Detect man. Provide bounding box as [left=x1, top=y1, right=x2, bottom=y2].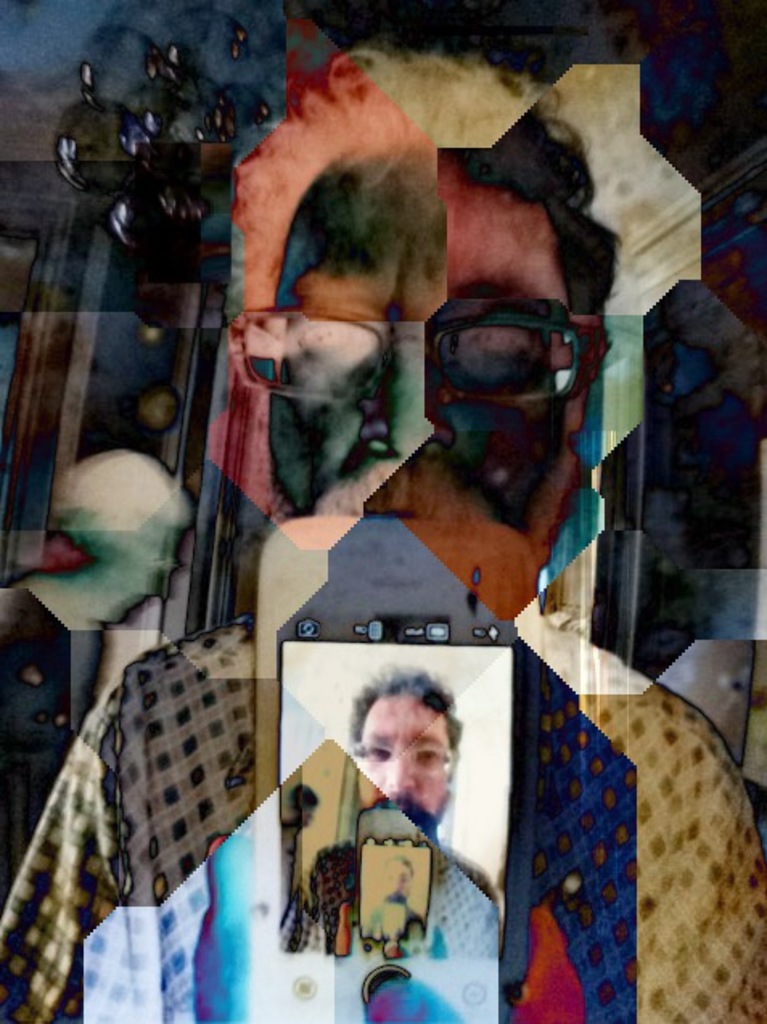
[left=351, top=674, right=508, bottom=953].
